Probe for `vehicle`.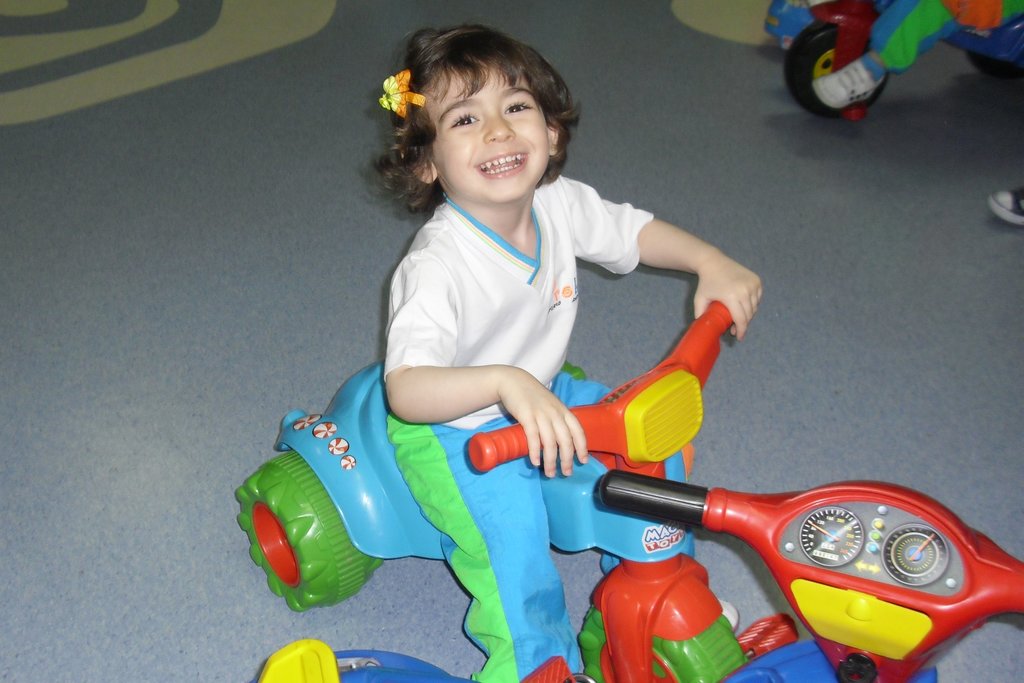
Probe result: (766, 0, 1023, 136).
